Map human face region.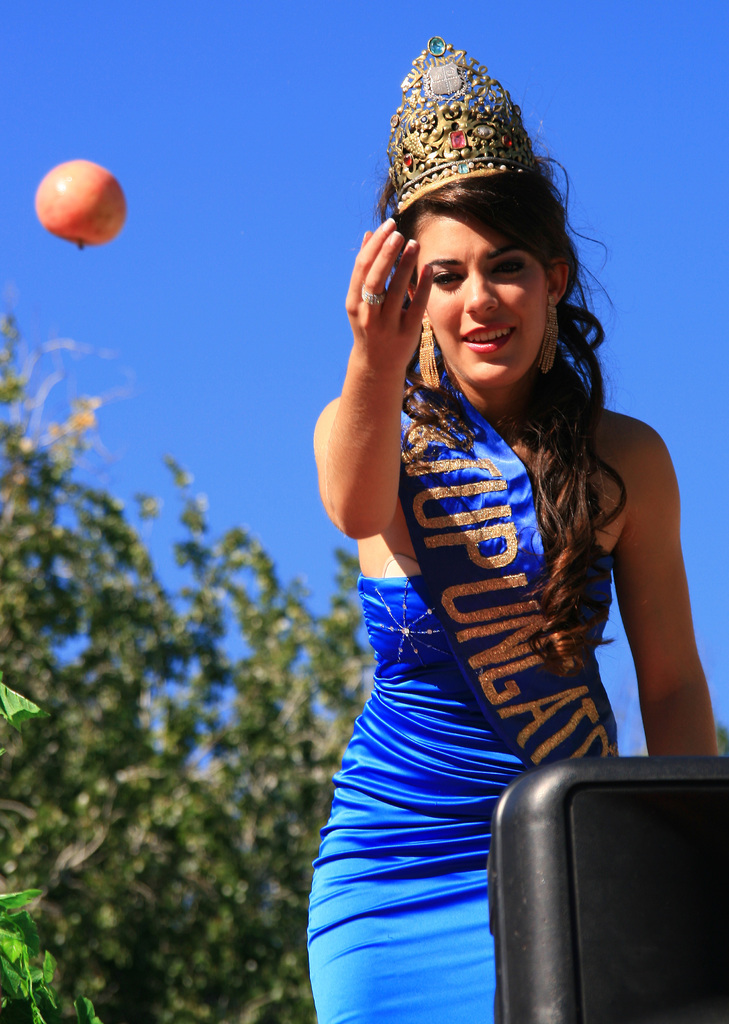
Mapped to 411:218:549:385.
